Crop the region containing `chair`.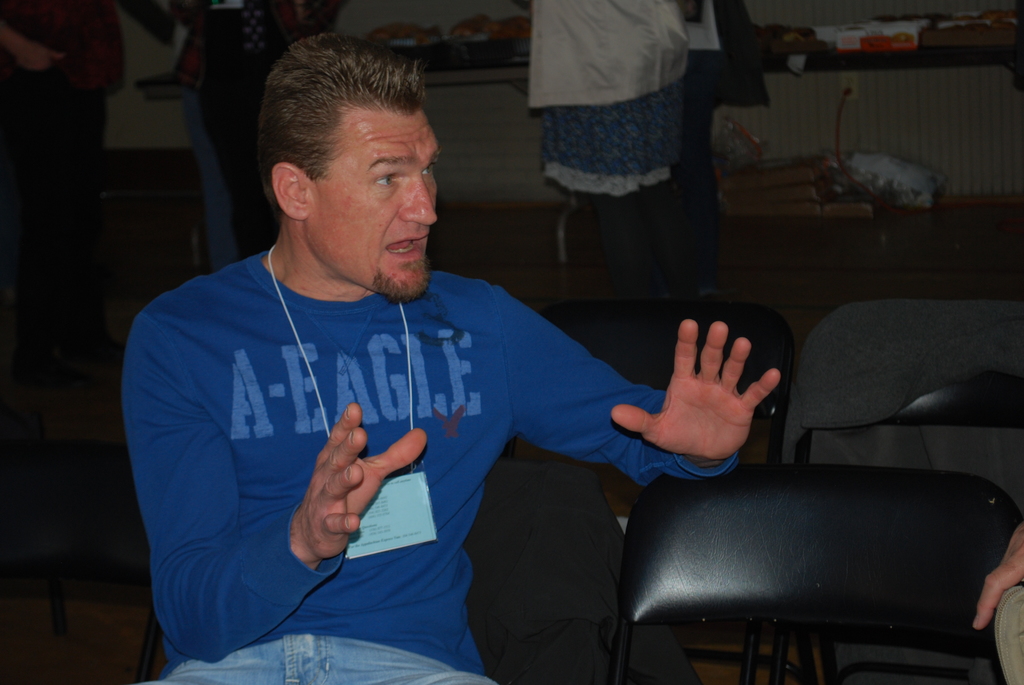
Crop region: BBox(771, 300, 1023, 683).
